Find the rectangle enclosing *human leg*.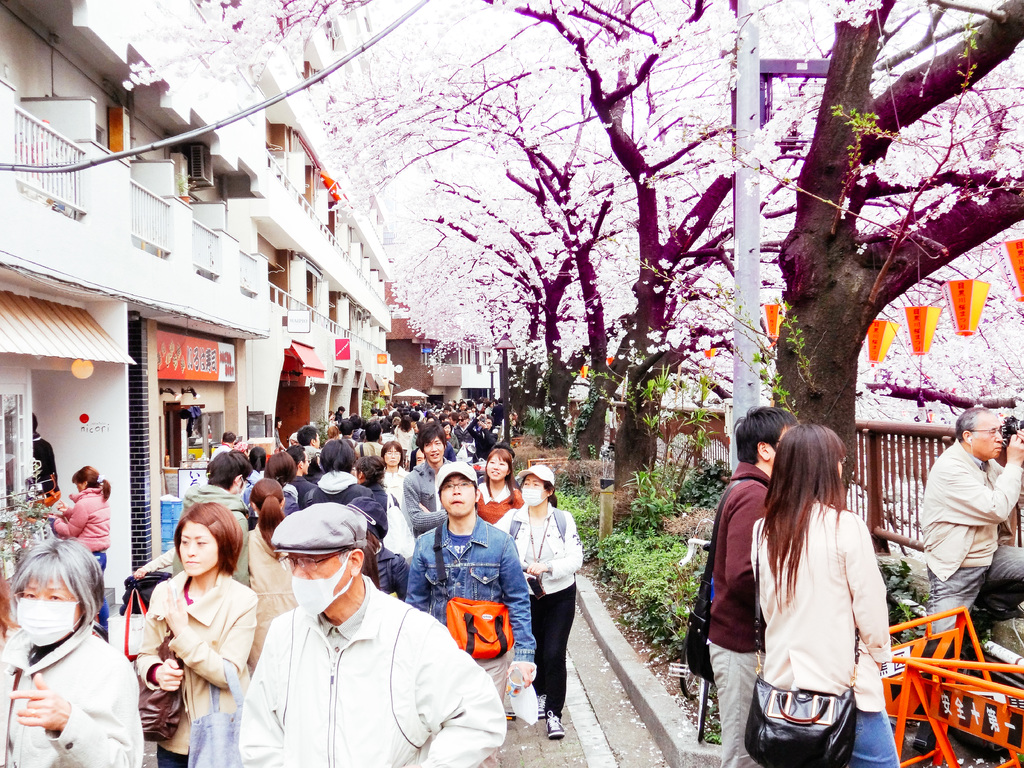
bbox=[529, 591, 579, 739].
